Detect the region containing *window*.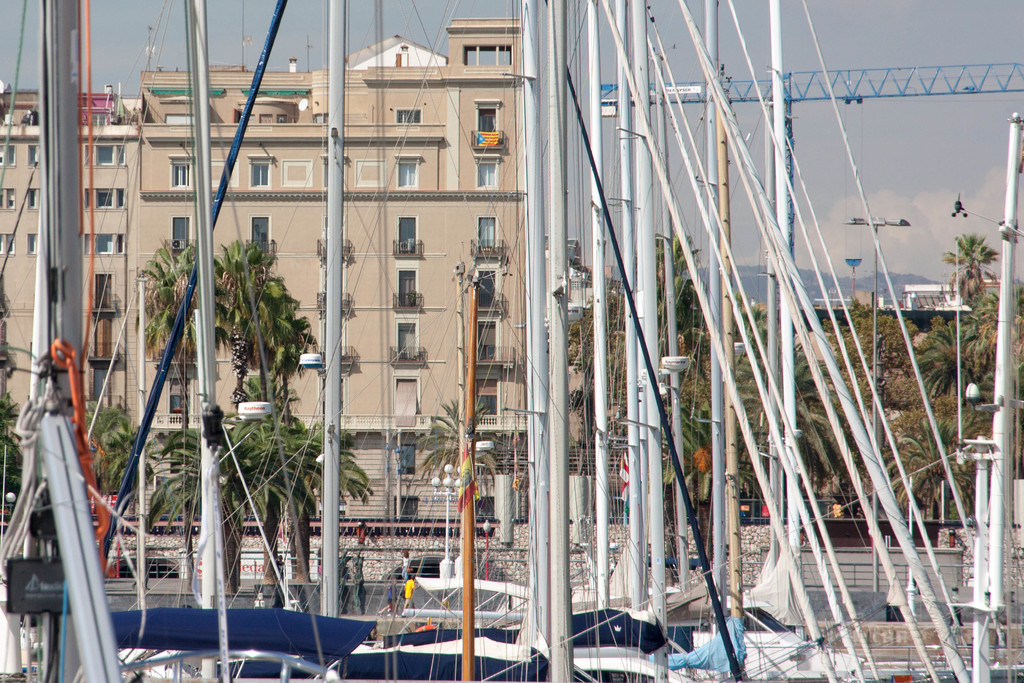
x1=25, y1=231, x2=36, y2=254.
